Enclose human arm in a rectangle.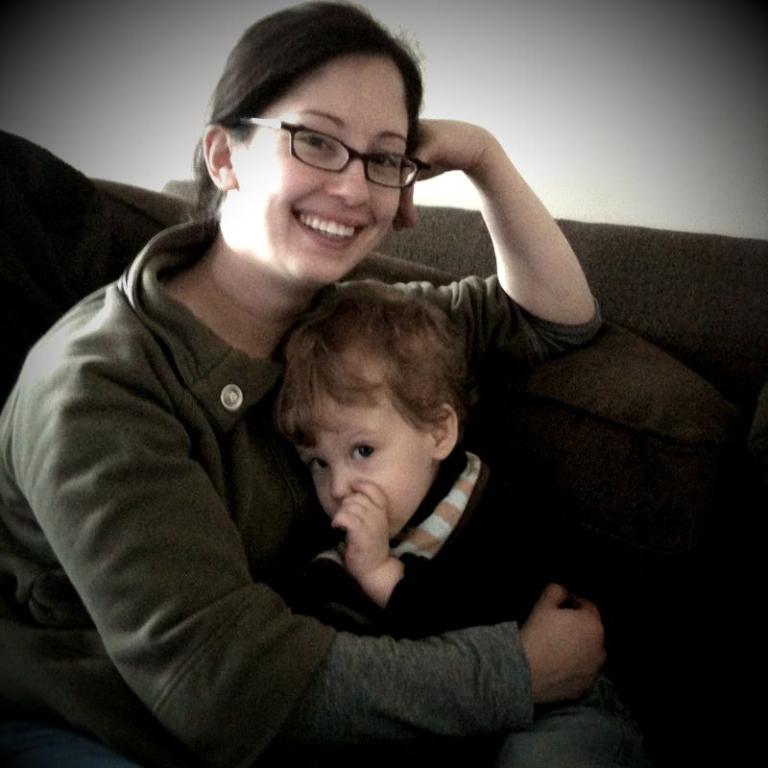
(x1=63, y1=358, x2=613, y2=767).
